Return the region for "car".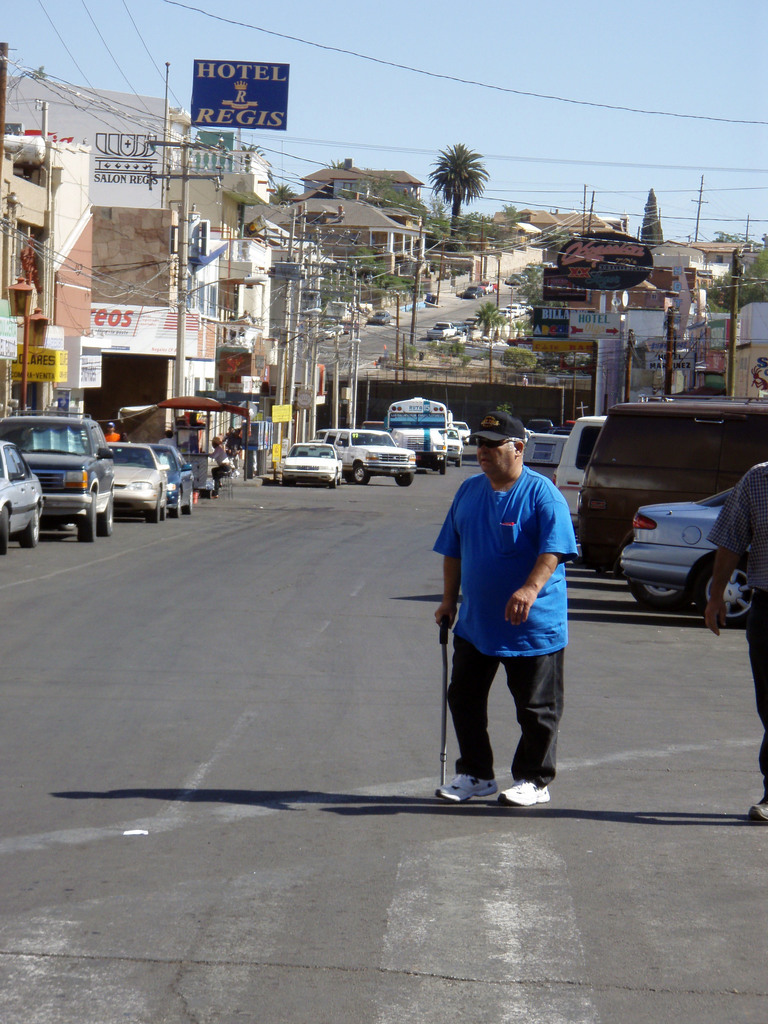
x1=560 y1=417 x2=609 y2=531.
